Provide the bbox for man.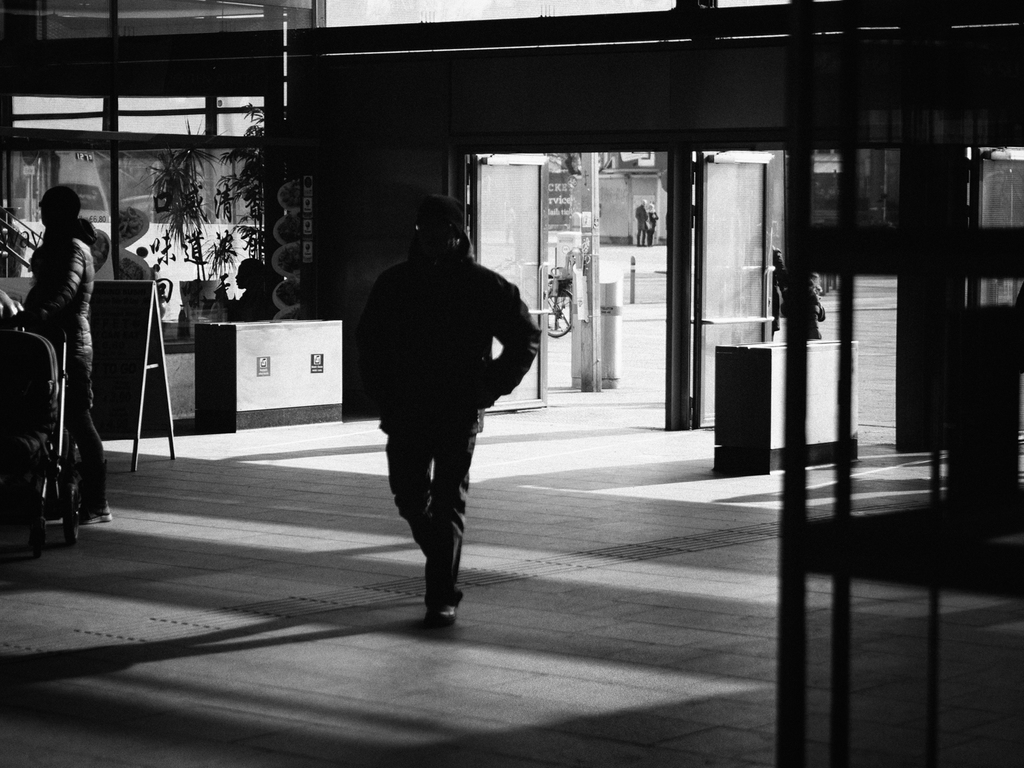
{"left": 352, "top": 198, "right": 529, "bottom": 629}.
